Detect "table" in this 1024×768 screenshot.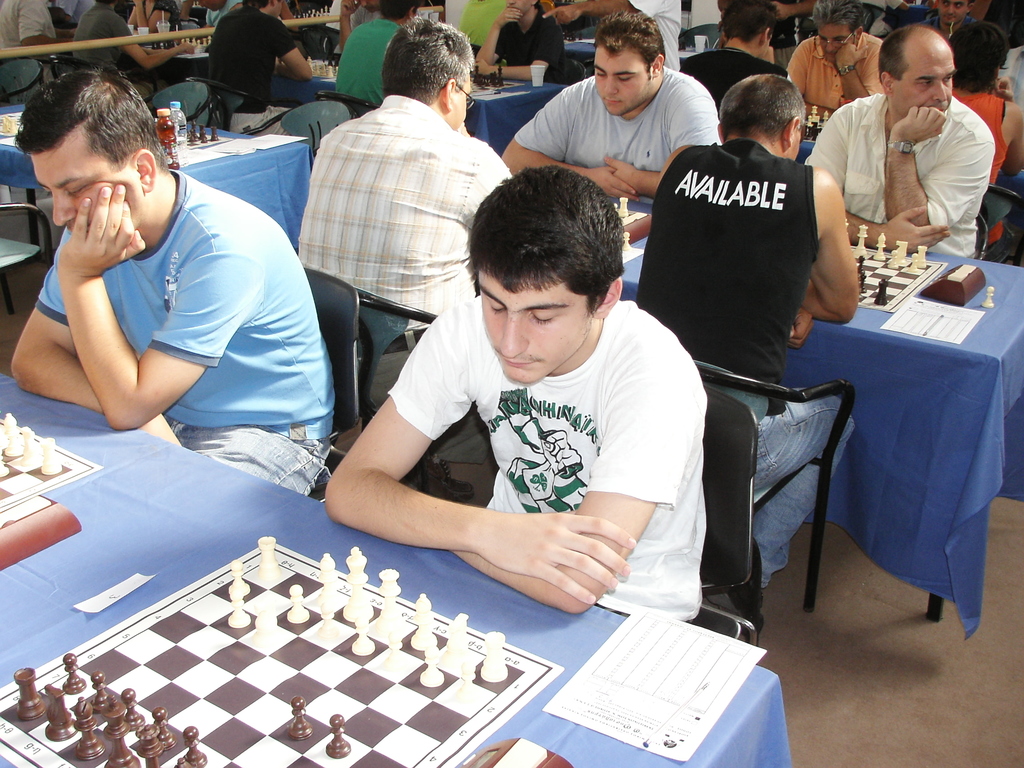
Detection: bbox=[0, 361, 801, 767].
